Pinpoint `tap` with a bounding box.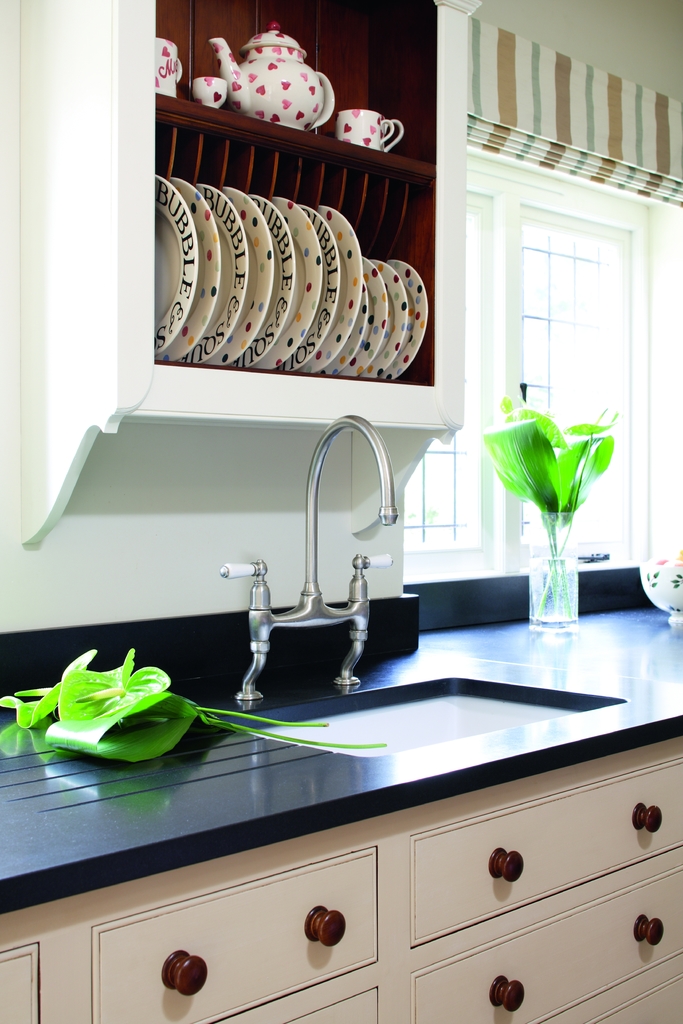
l=291, t=412, r=394, b=623.
